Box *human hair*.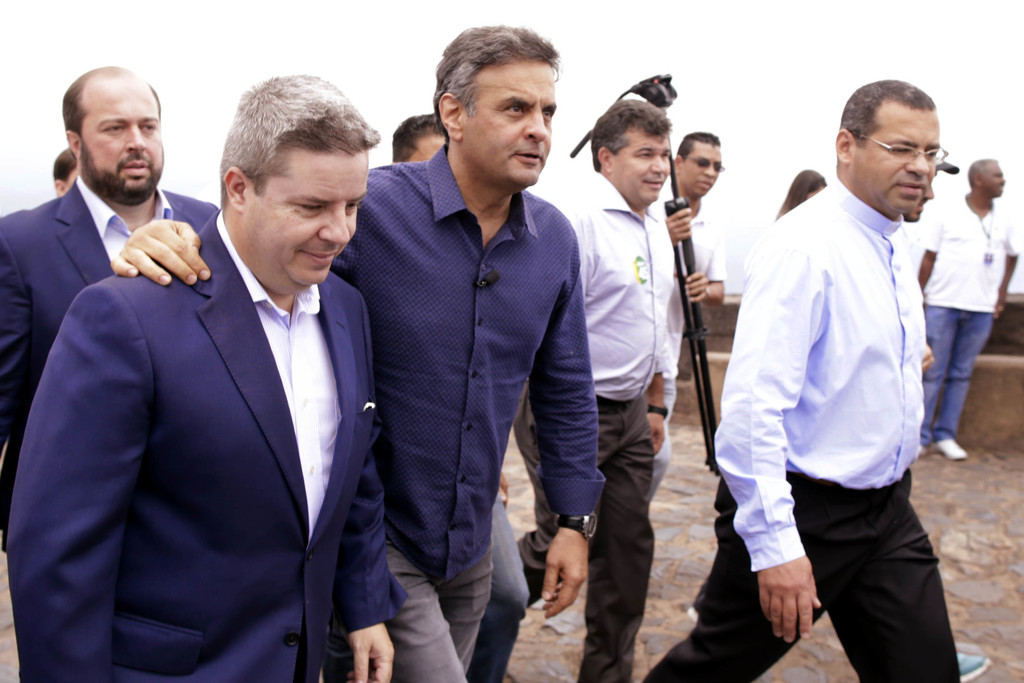
Rect(391, 113, 446, 162).
